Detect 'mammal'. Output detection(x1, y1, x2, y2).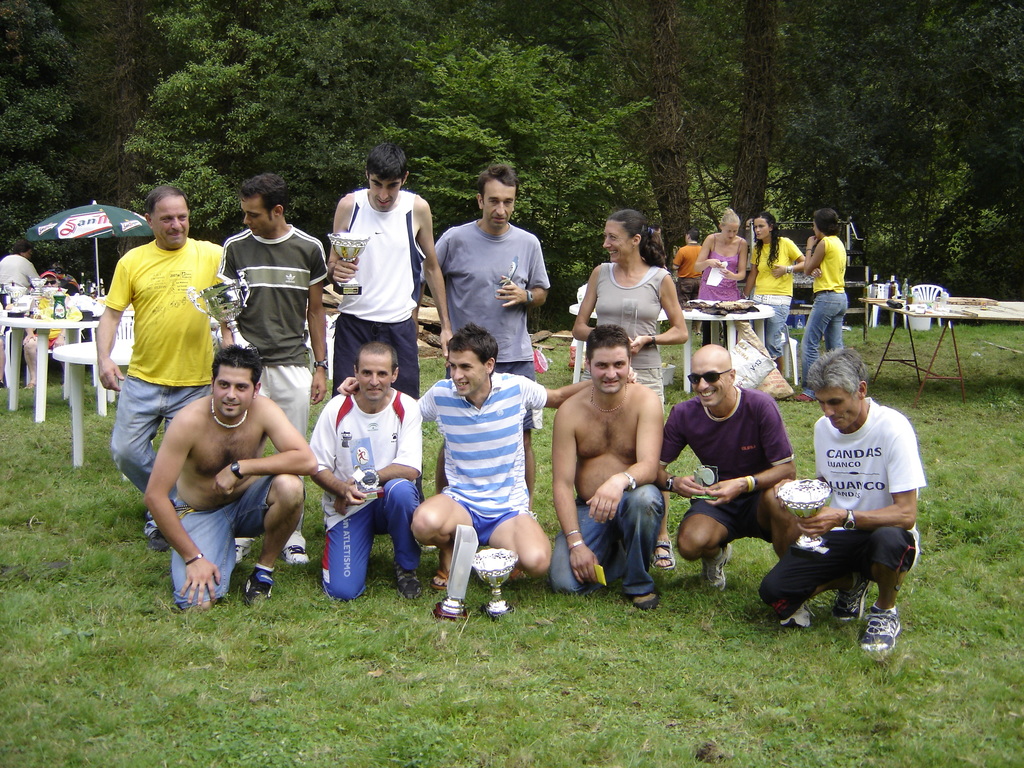
detection(0, 288, 15, 386).
